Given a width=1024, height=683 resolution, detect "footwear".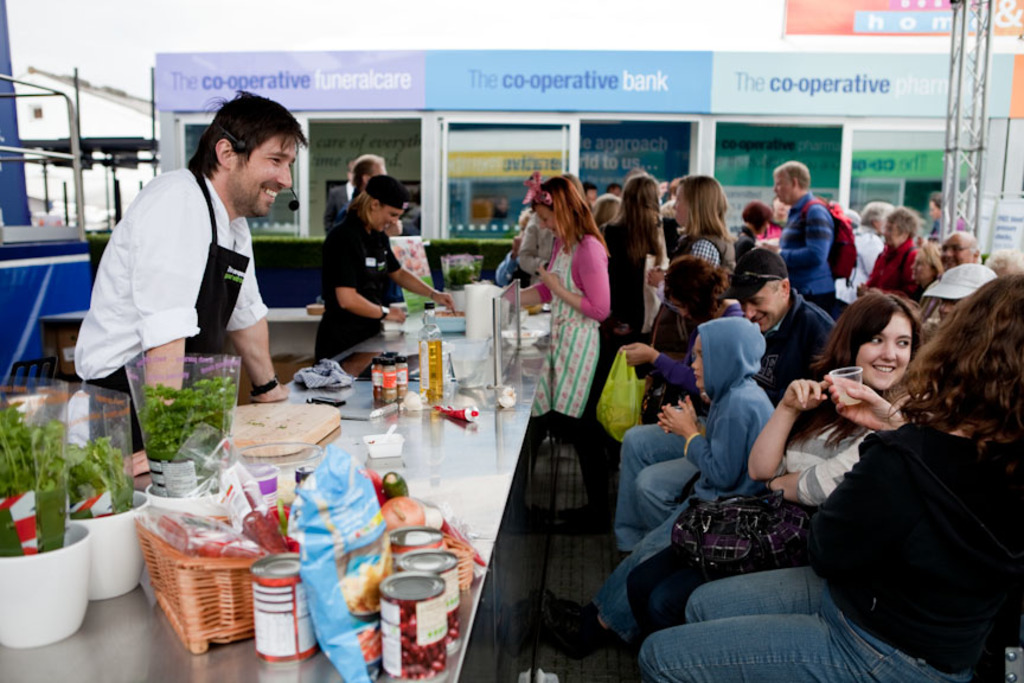
548 503 596 515.
